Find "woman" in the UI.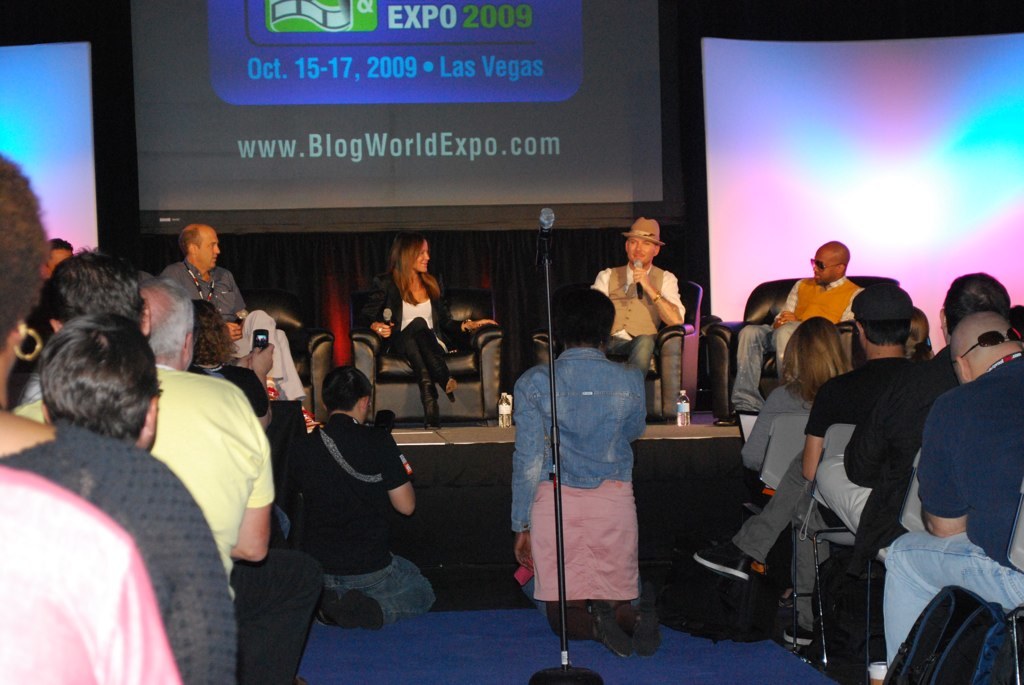
UI element at crop(366, 241, 461, 432).
